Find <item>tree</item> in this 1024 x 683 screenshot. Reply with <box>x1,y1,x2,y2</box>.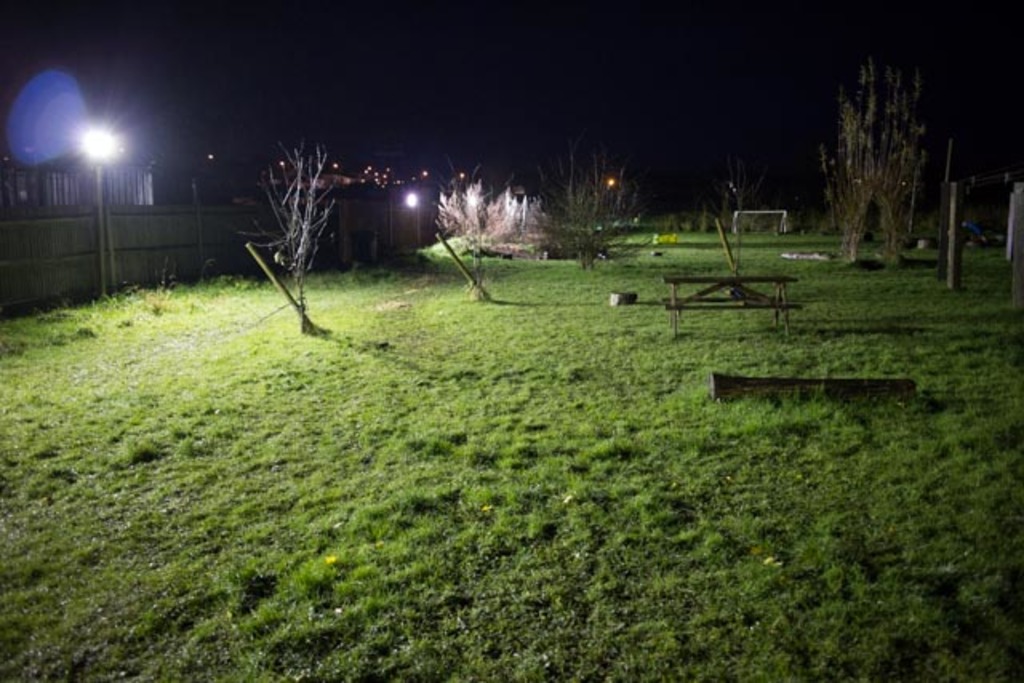
<box>882,38,936,280</box>.
